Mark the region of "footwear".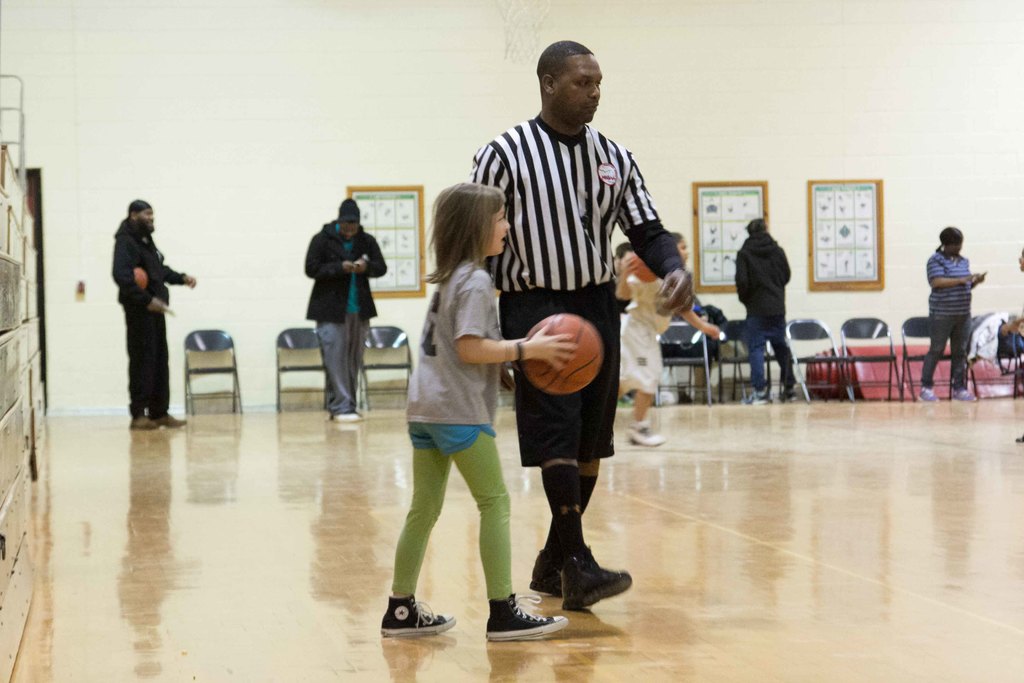
Region: x1=154 y1=412 x2=188 y2=427.
